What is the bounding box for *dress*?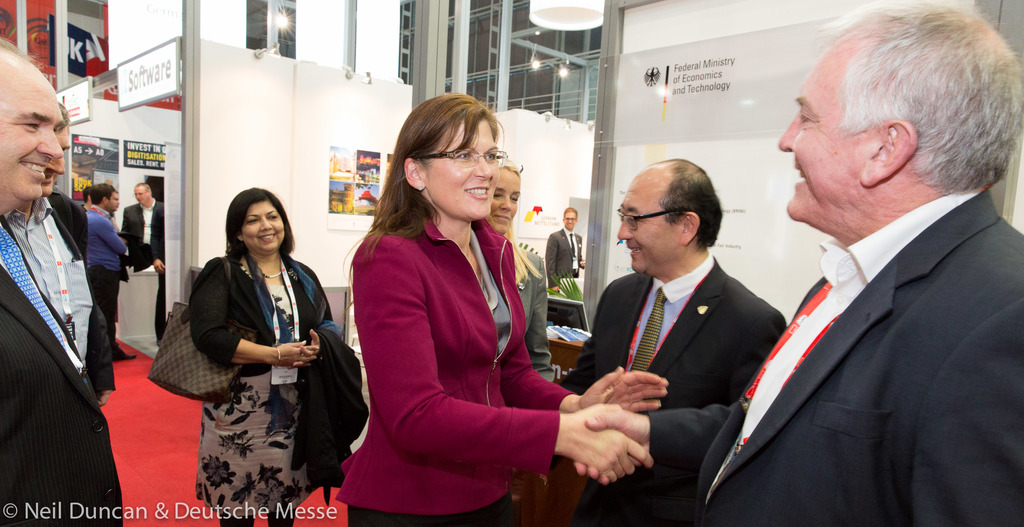
BBox(194, 267, 319, 521).
